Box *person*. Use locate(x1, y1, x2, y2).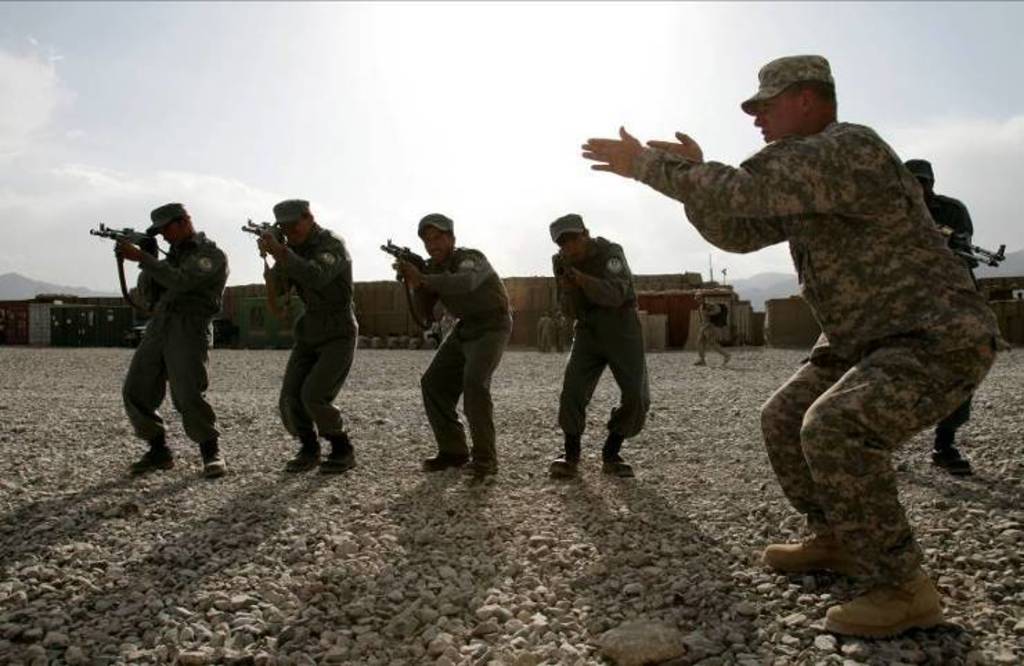
locate(552, 210, 652, 480).
